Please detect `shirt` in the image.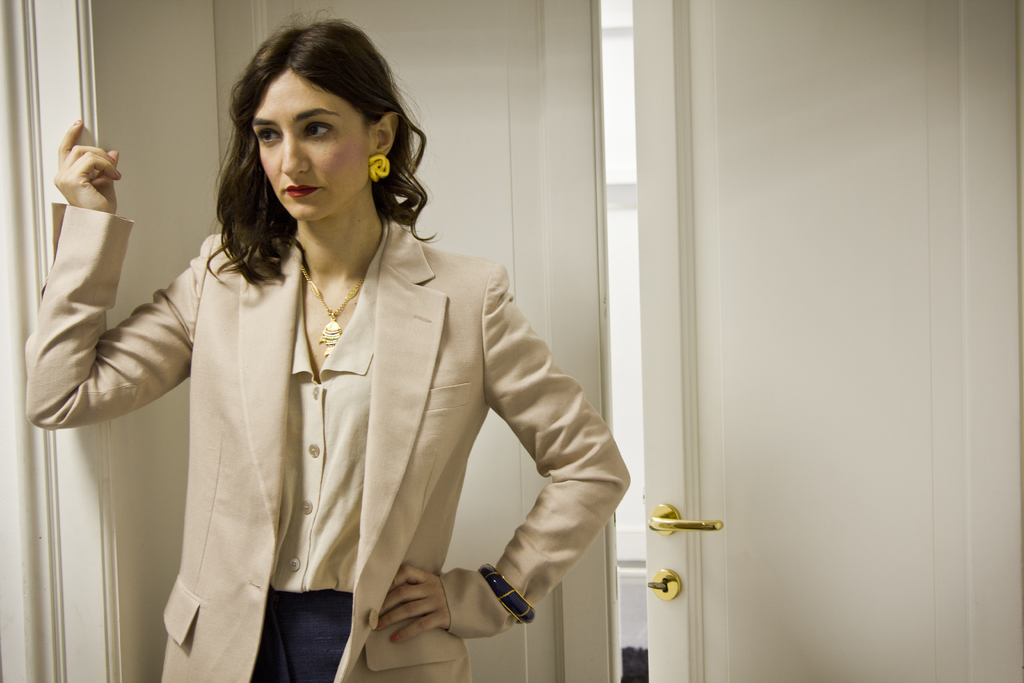
275,222,385,590.
